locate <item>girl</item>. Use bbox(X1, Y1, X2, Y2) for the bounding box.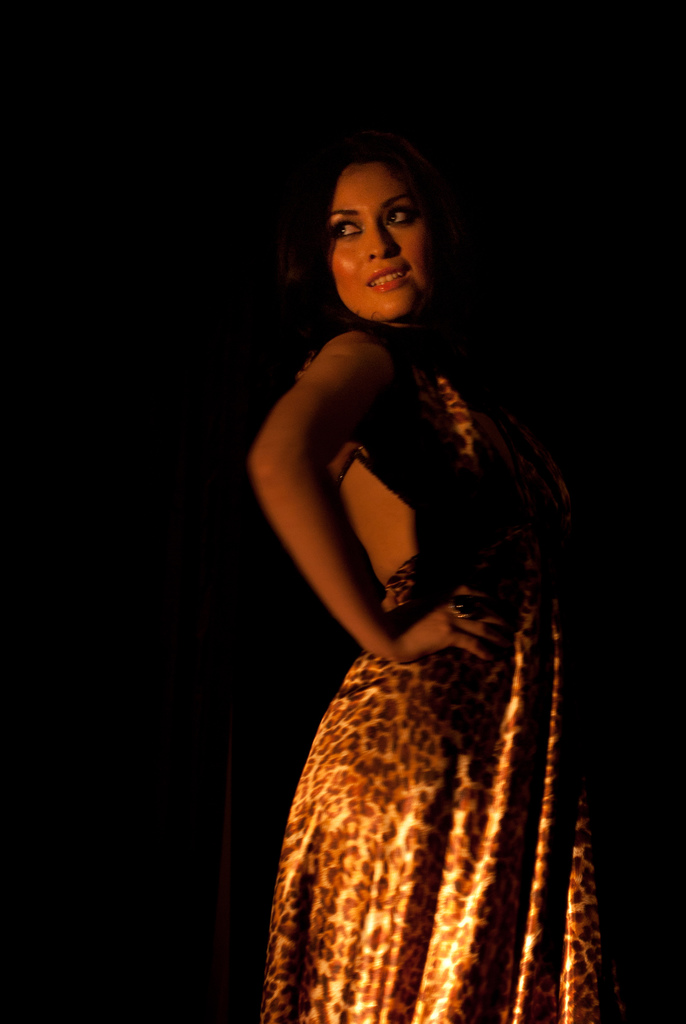
bbox(235, 154, 657, 1023).
